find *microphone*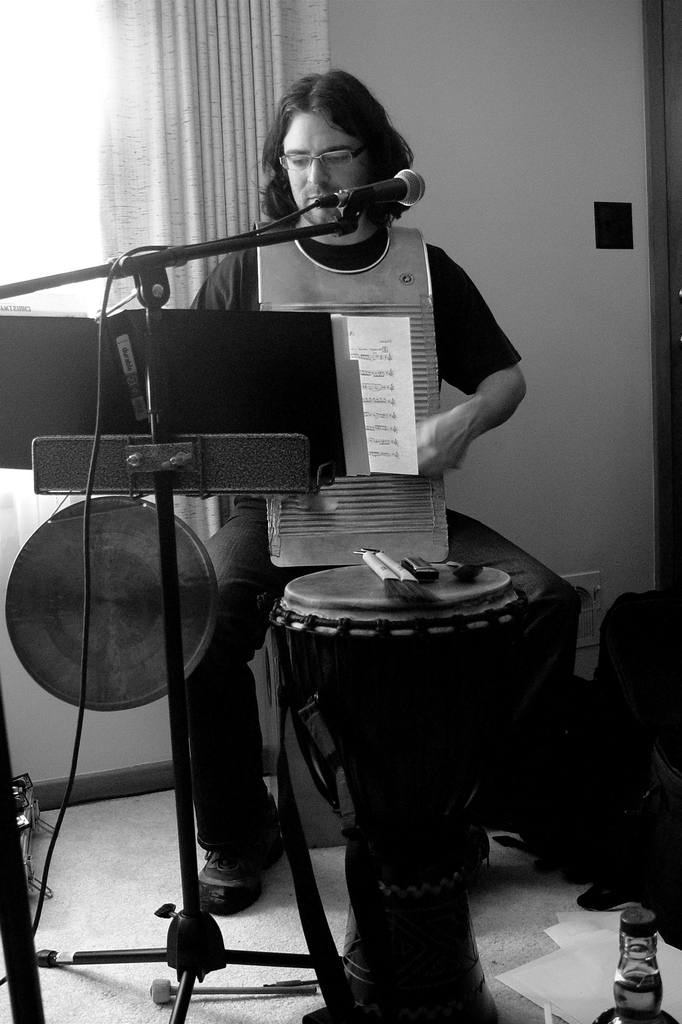
(left=343, top=170, right=421, bottom=208)
